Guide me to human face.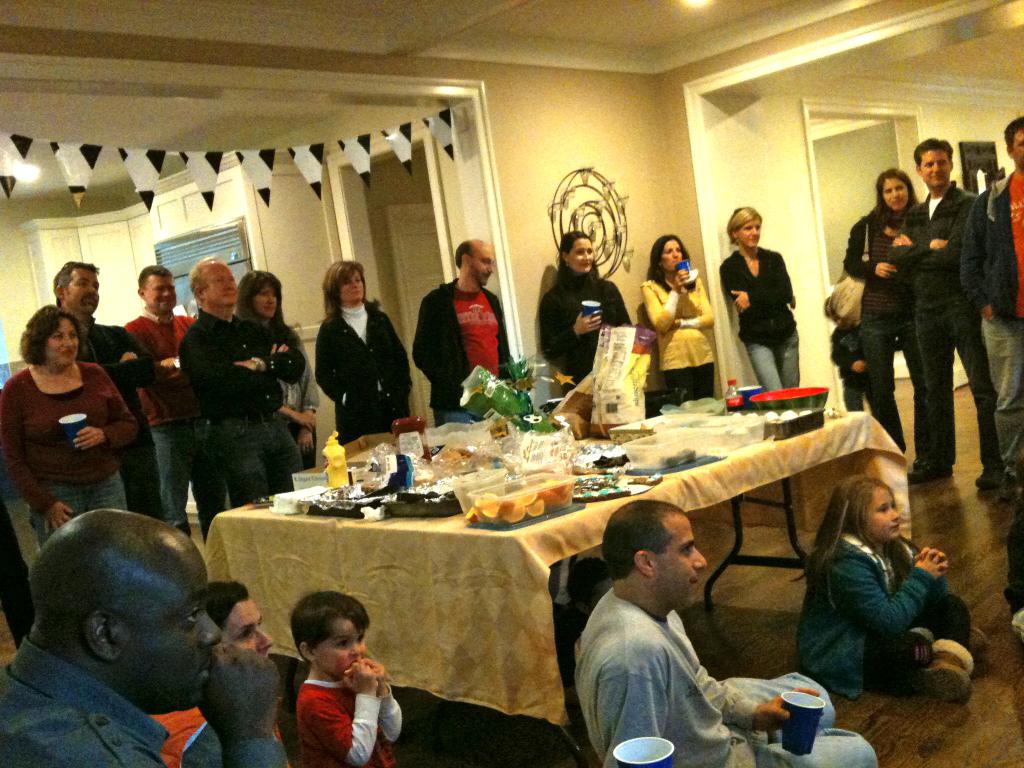
Guidance: 662,241,677,269.
